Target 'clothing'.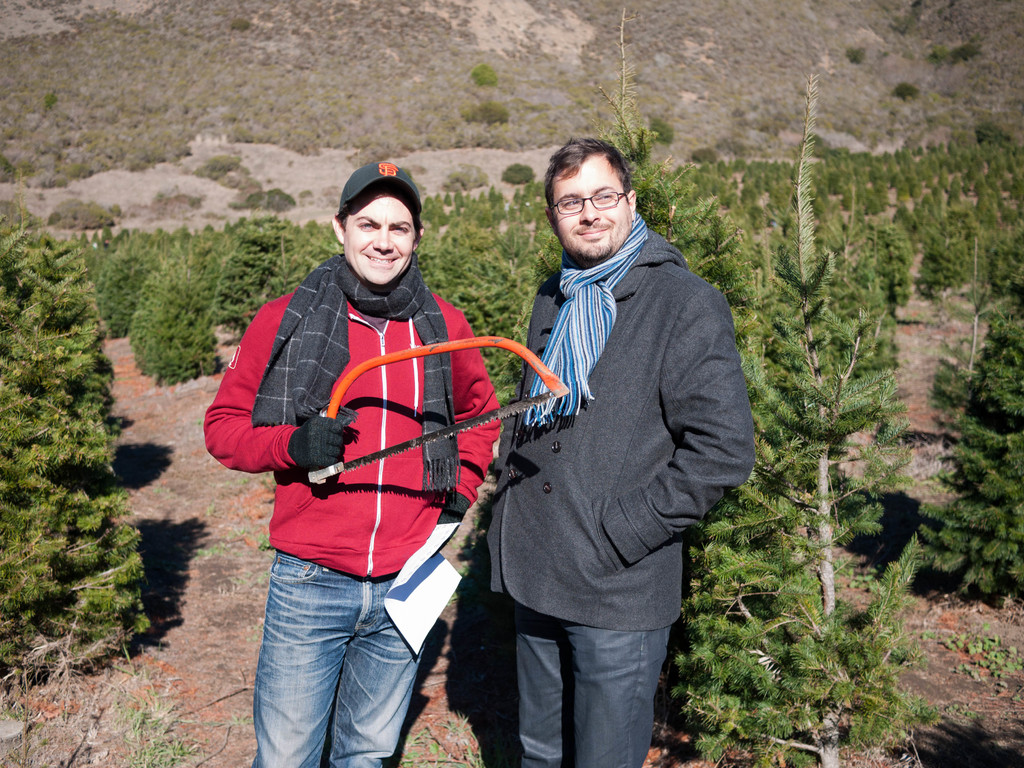
Target region: {"x1": 486, "y1": 216, "x2": 756, "y2": 767}.
